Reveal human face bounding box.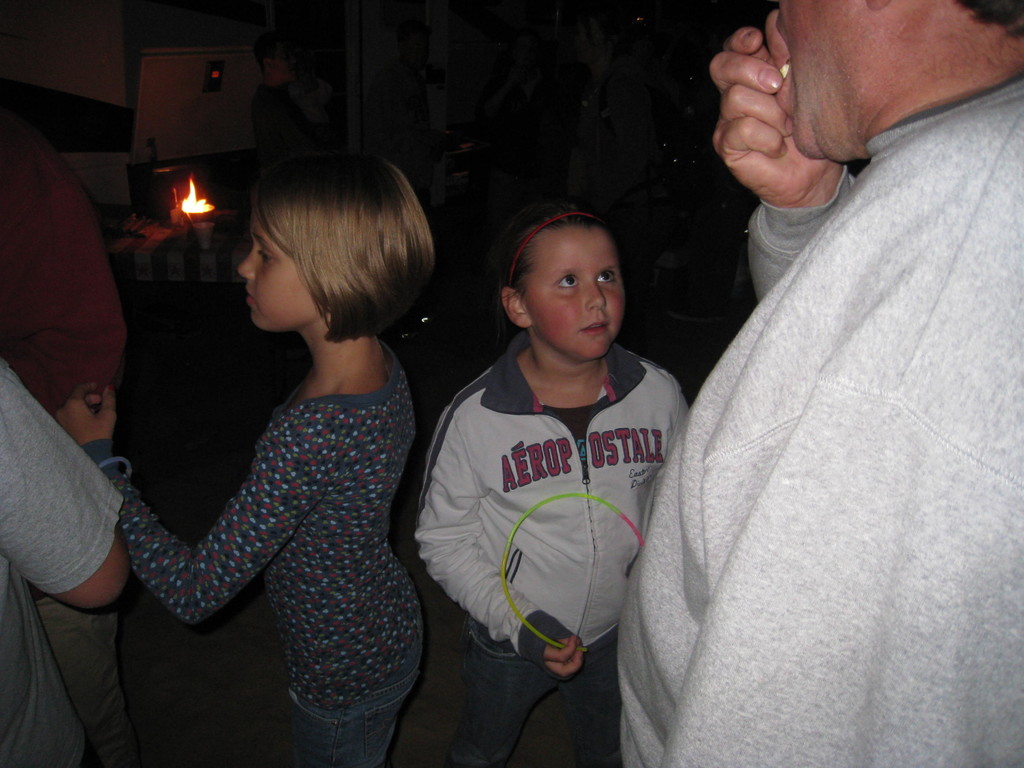
Revealed: [776, 2, 865, 152].
